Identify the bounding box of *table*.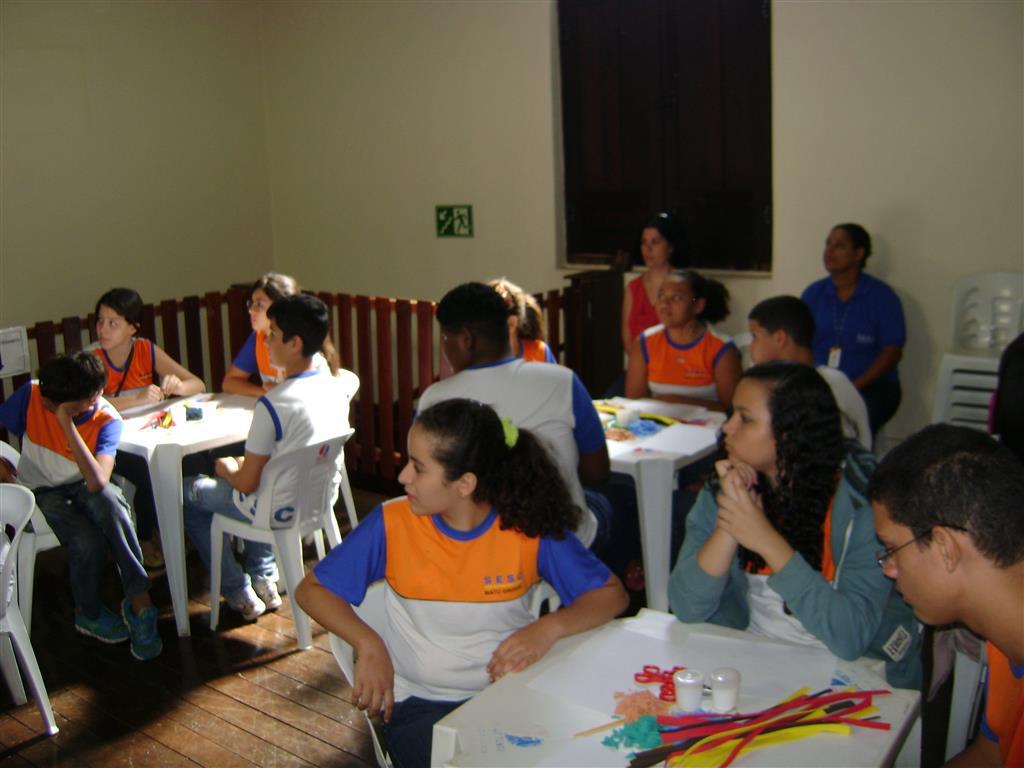
bbox=(583, 392, 721, 613).
